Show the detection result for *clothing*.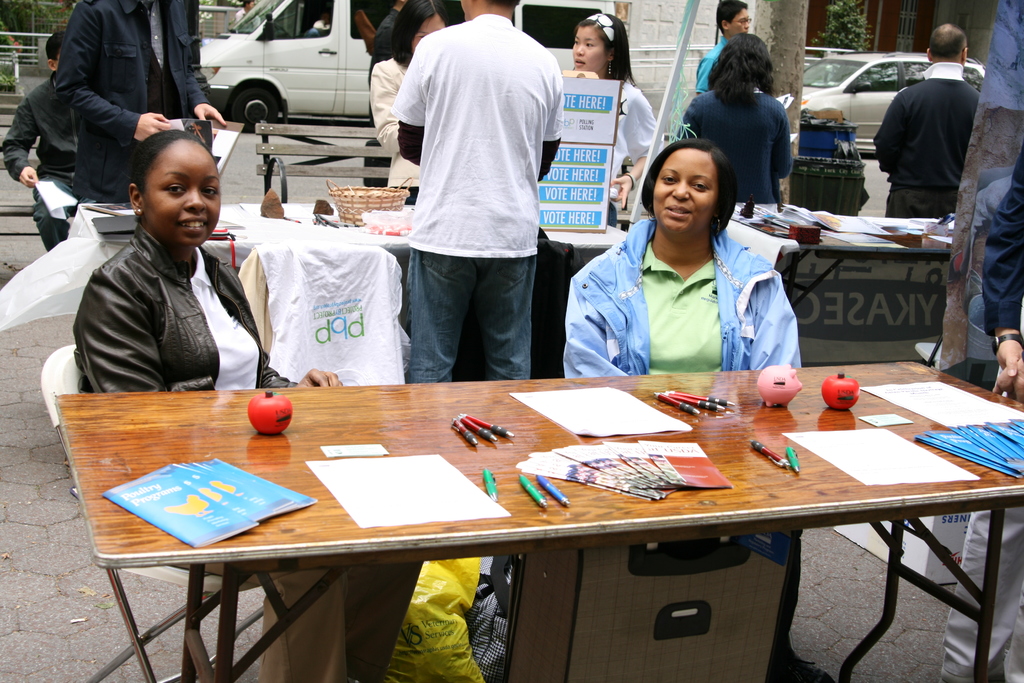
l=54, t=0, r=225, b=215.
